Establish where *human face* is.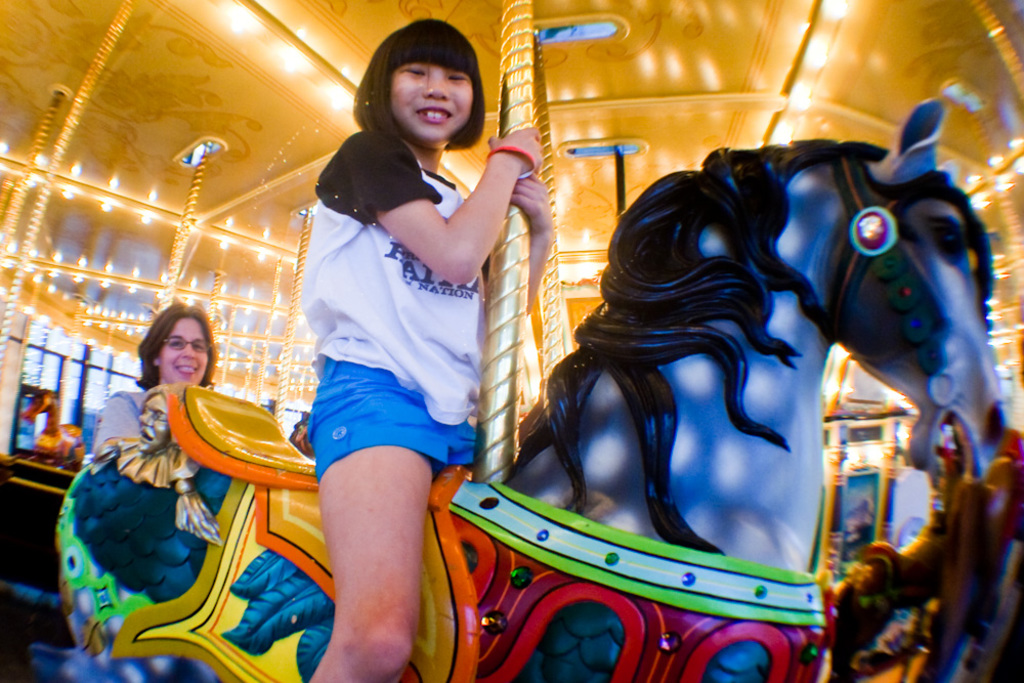
Established at 136, 394, 168, 453.
